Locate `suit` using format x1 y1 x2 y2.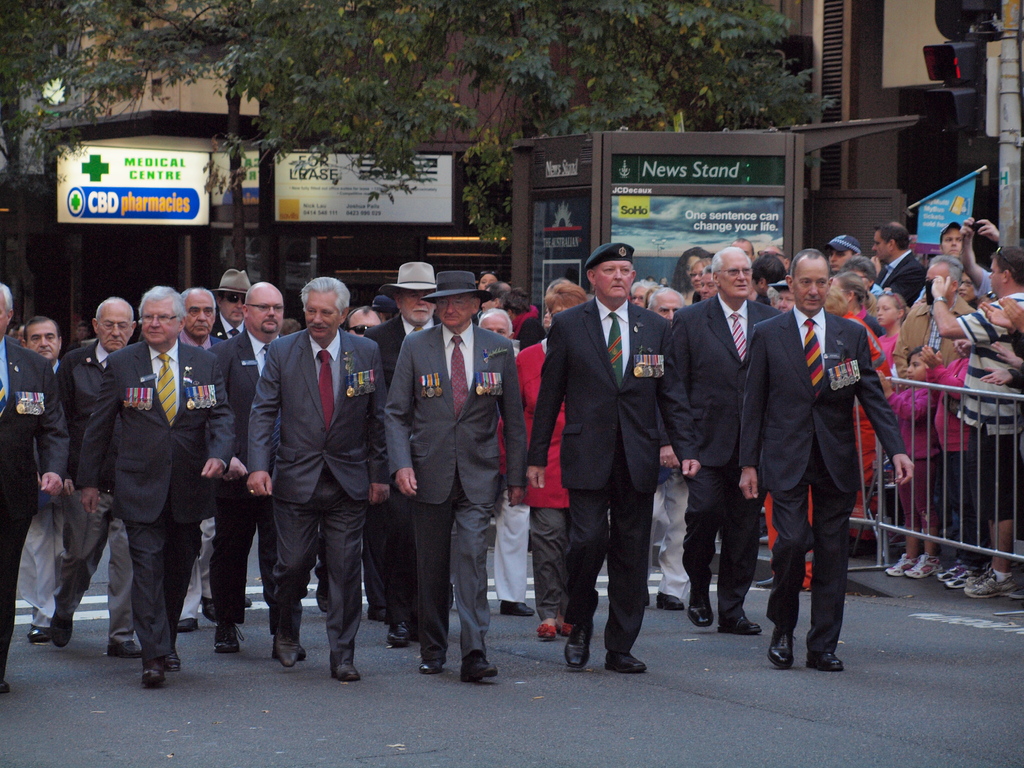
210 316 246 345.
